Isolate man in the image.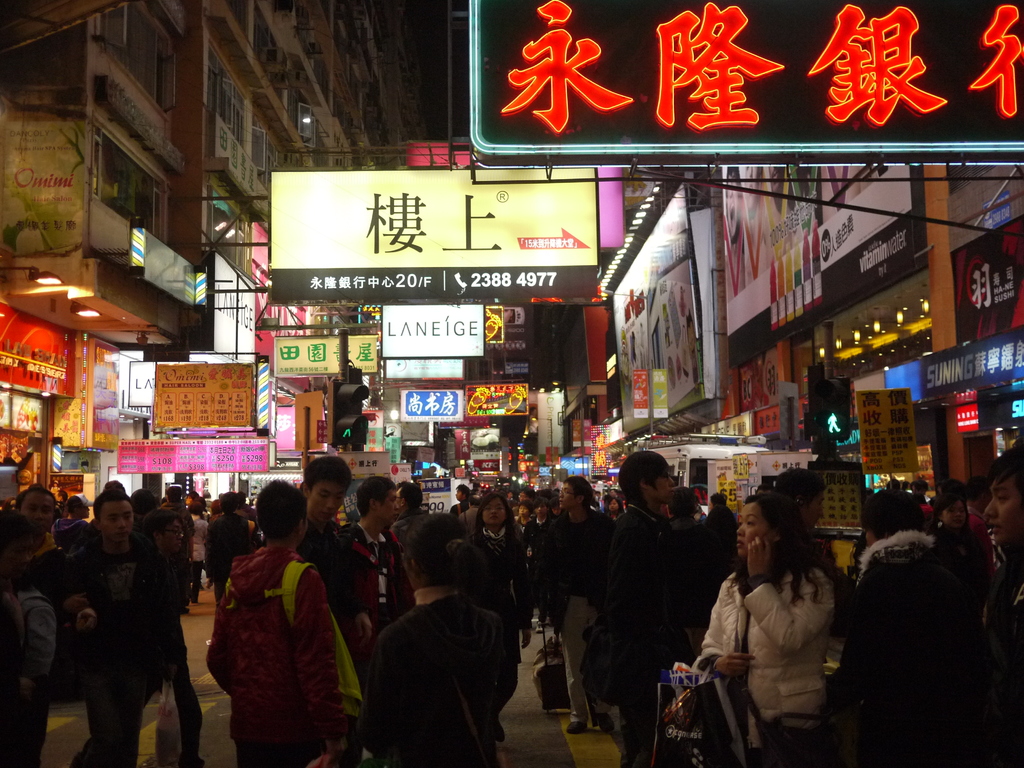
Isolated region: bbox(205, 476, 349, 767).
